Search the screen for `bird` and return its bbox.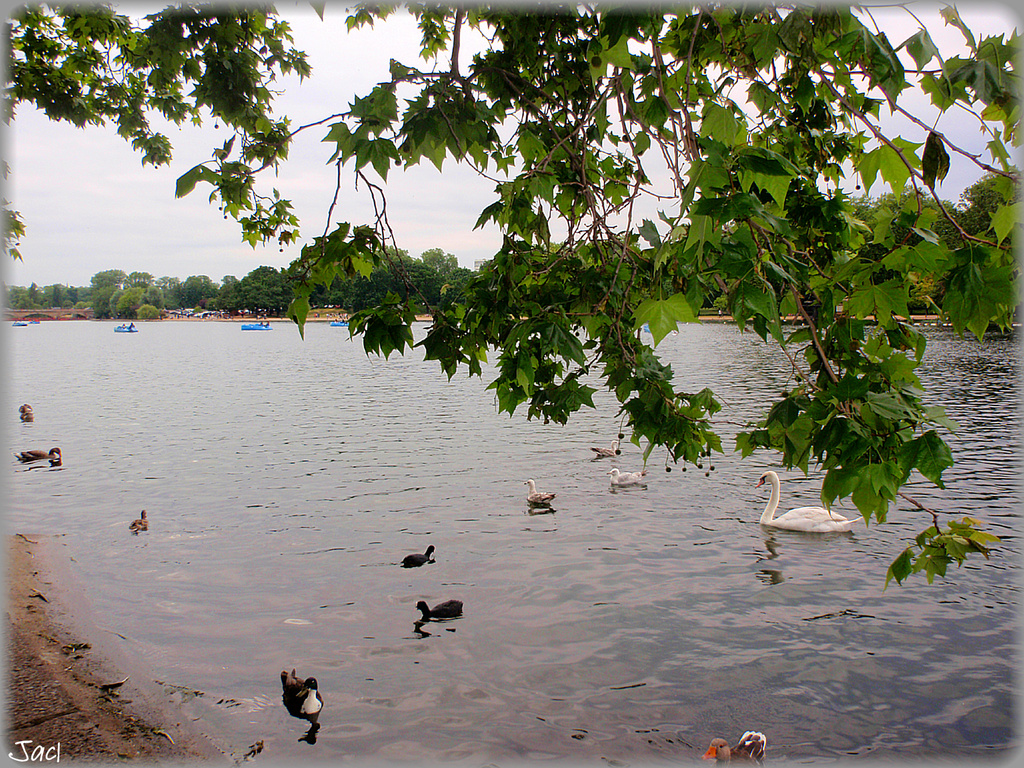
Found: box(605, 461, 642, 490).
